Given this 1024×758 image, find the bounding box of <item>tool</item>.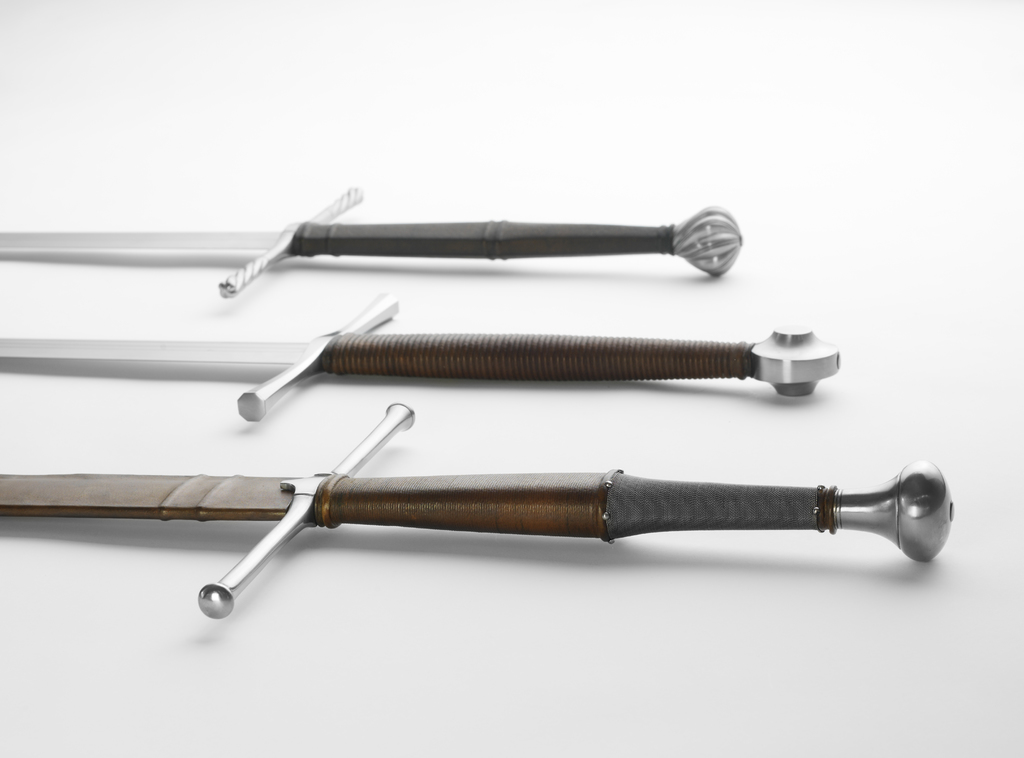
left=4, top=293, right=845, bottom=427.
